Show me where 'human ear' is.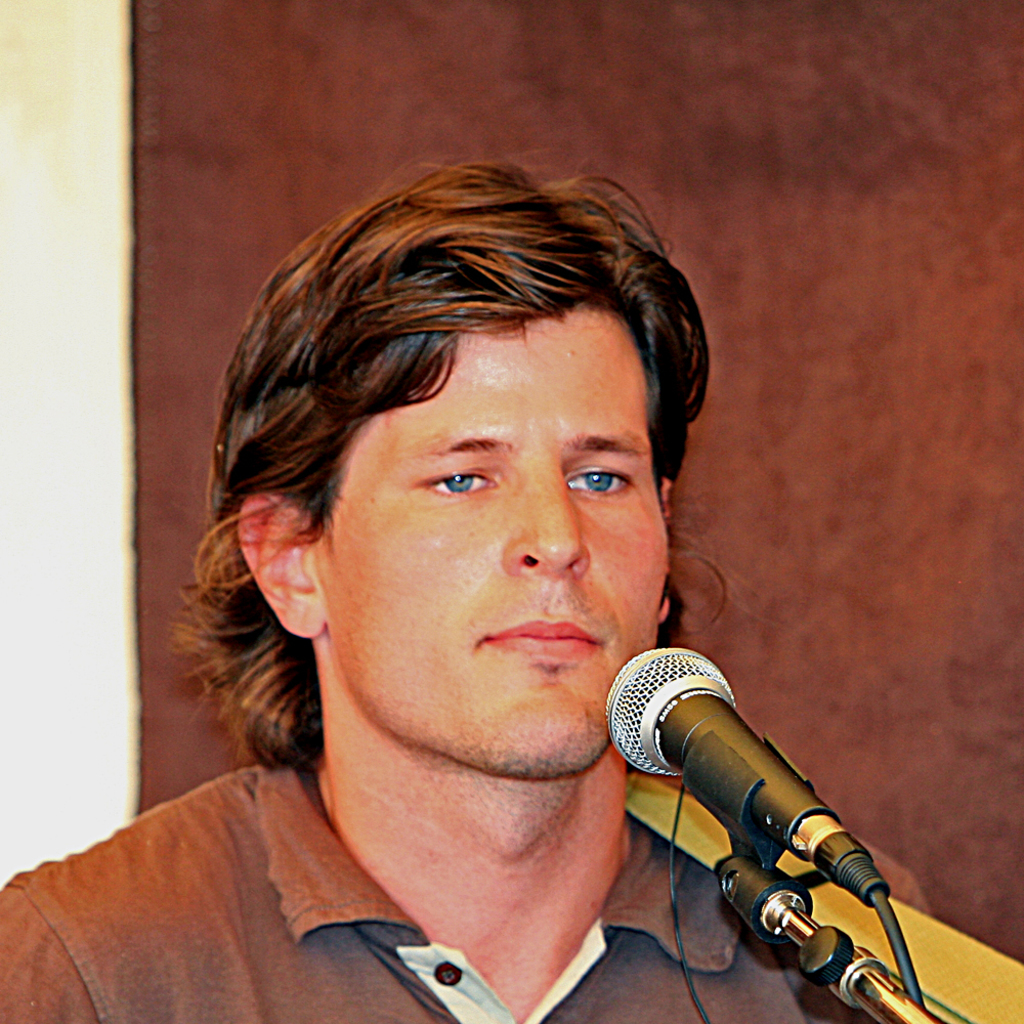
'human ear' is at bbox(662, 480, 668, 621).
